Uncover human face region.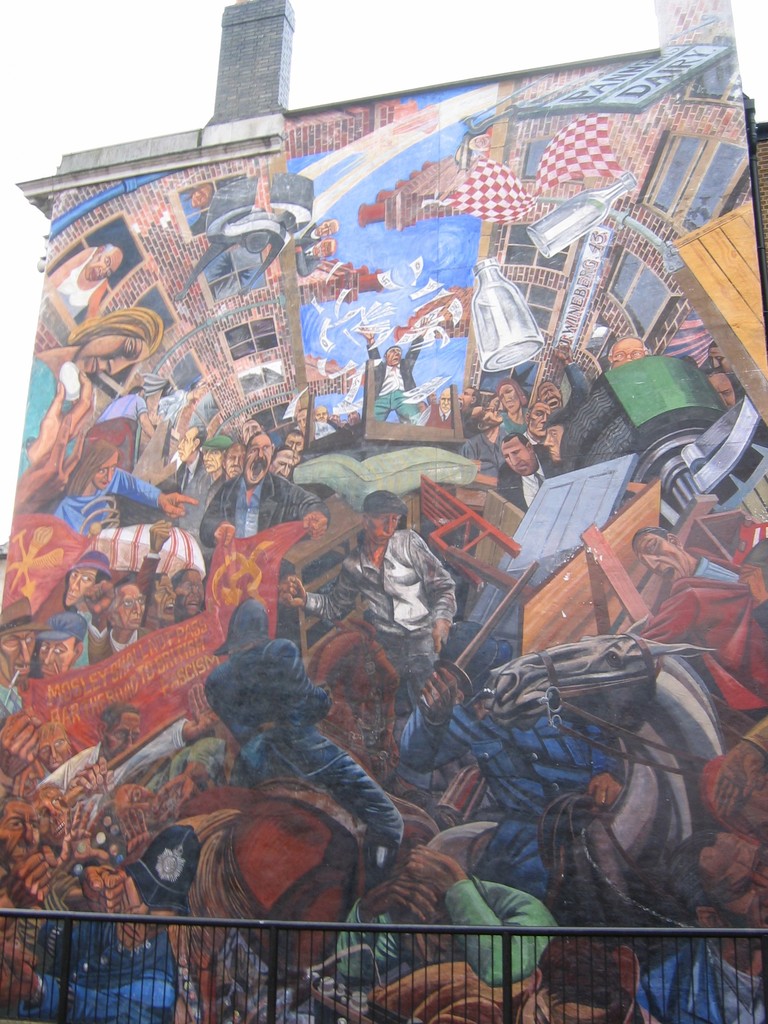
Uncovered: <bbox>225, 447, 241, 473</bbox>.
